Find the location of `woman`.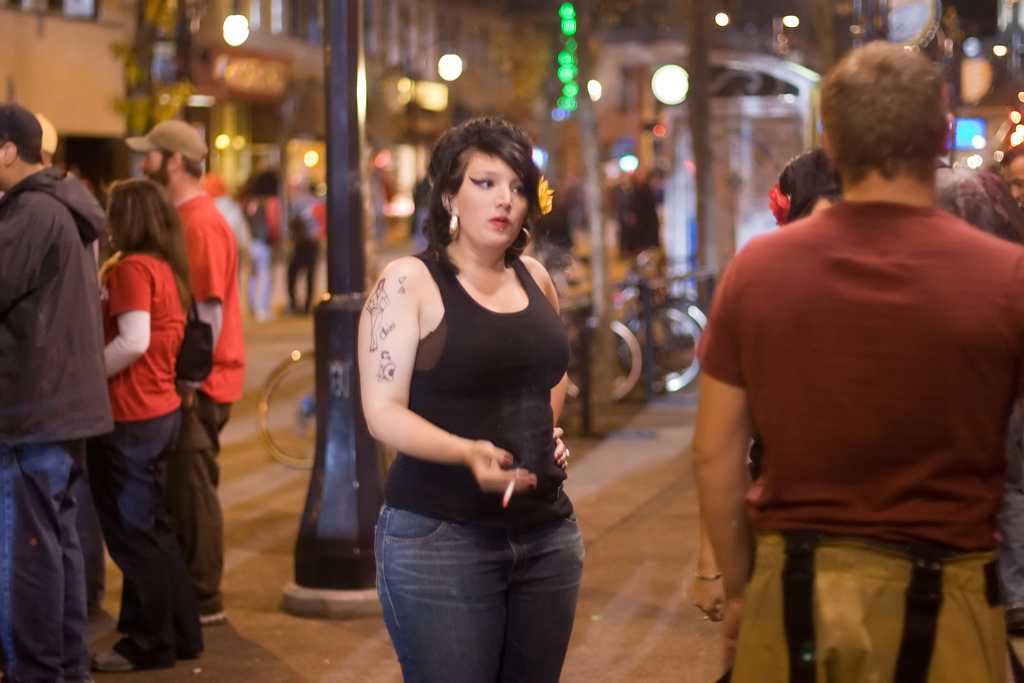
Location: [left=80, top=176, right=198, bottom=673].
